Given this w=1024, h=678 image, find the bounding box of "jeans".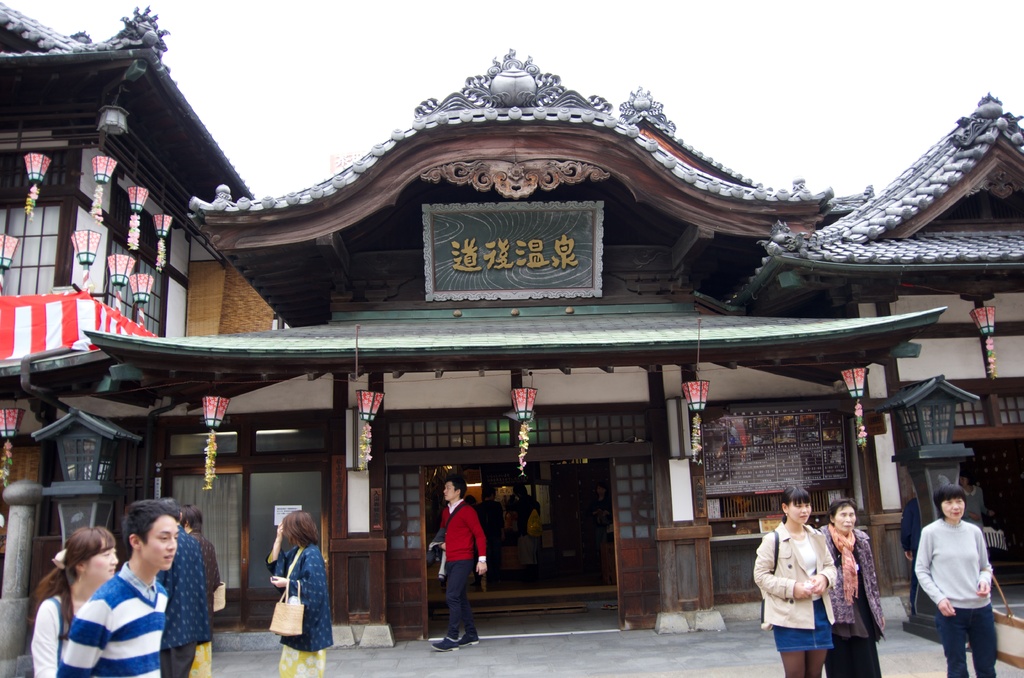
x1=425 y1=569 x2=477 y2=655.
